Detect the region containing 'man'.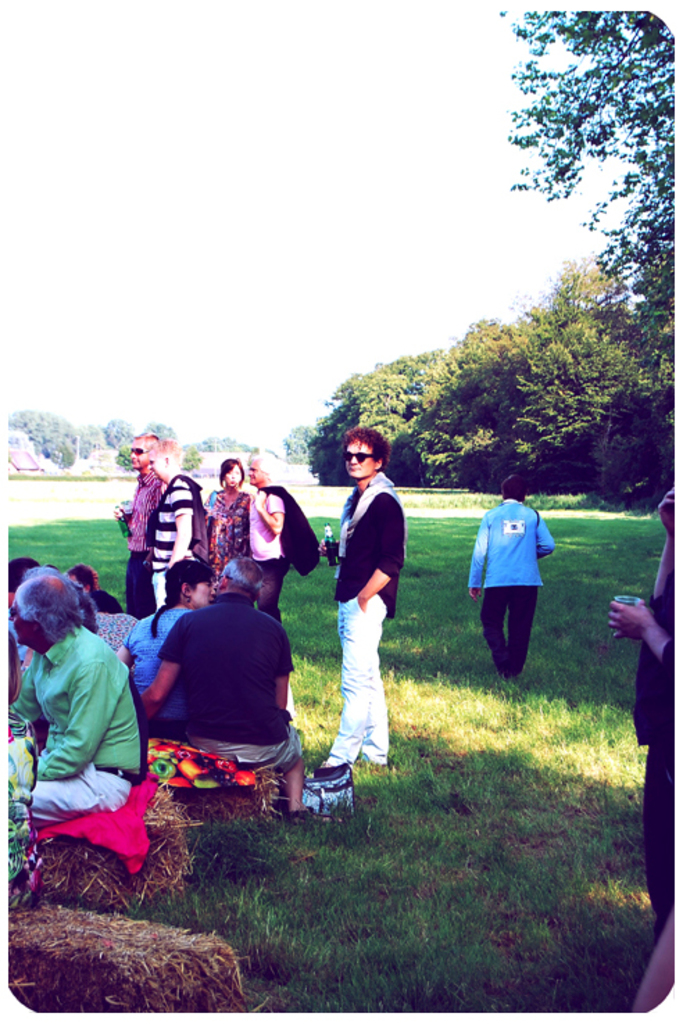
box=[466, 483, 559, 695].
